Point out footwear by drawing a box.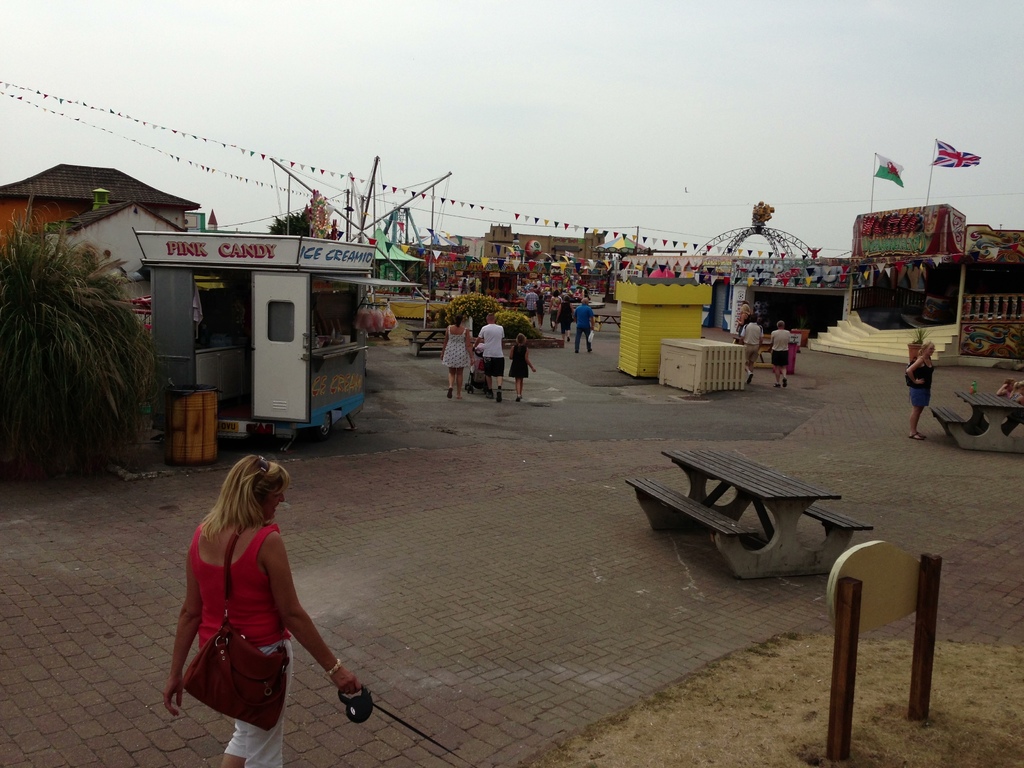
locate(487, 387, 493, 397).
